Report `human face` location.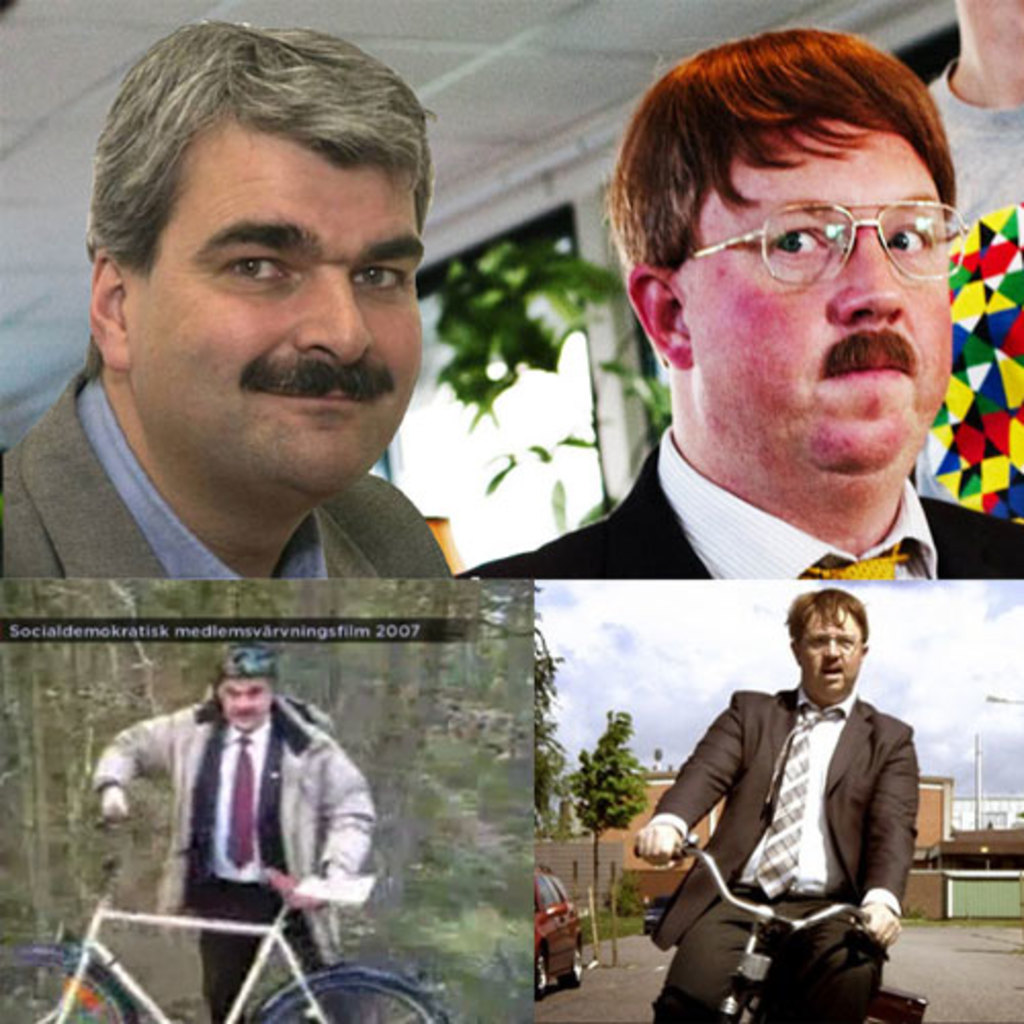
Report: bbox=(131, 135, 416, 485).
